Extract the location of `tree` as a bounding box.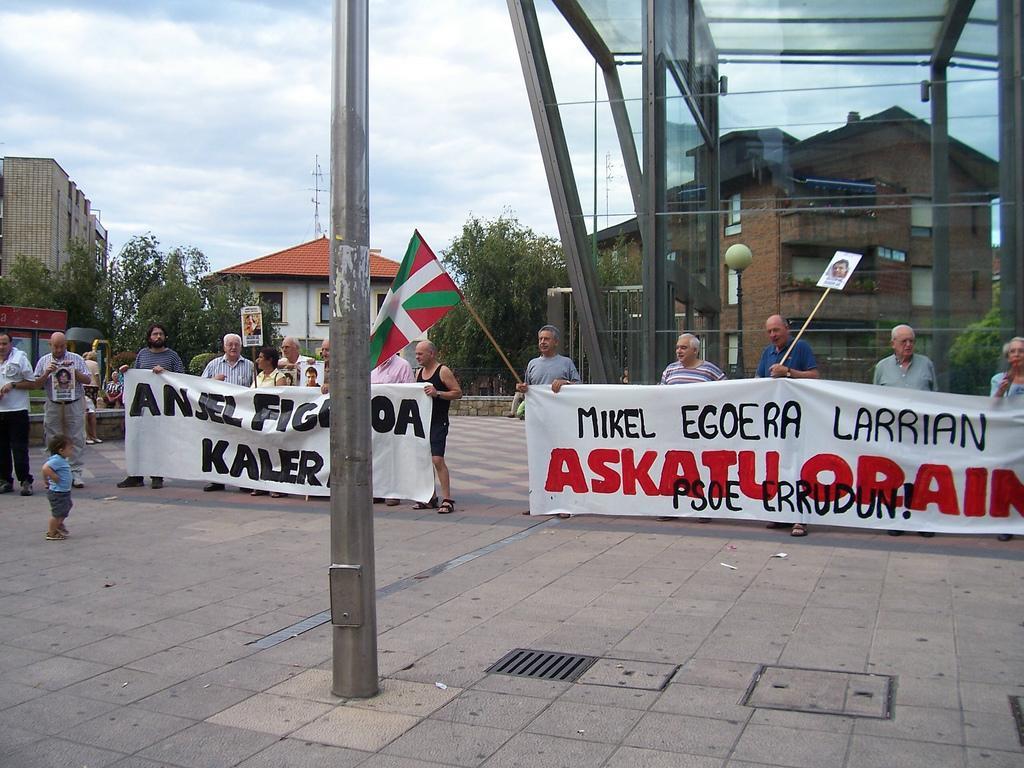
detection(443, 204, 569, 379).
